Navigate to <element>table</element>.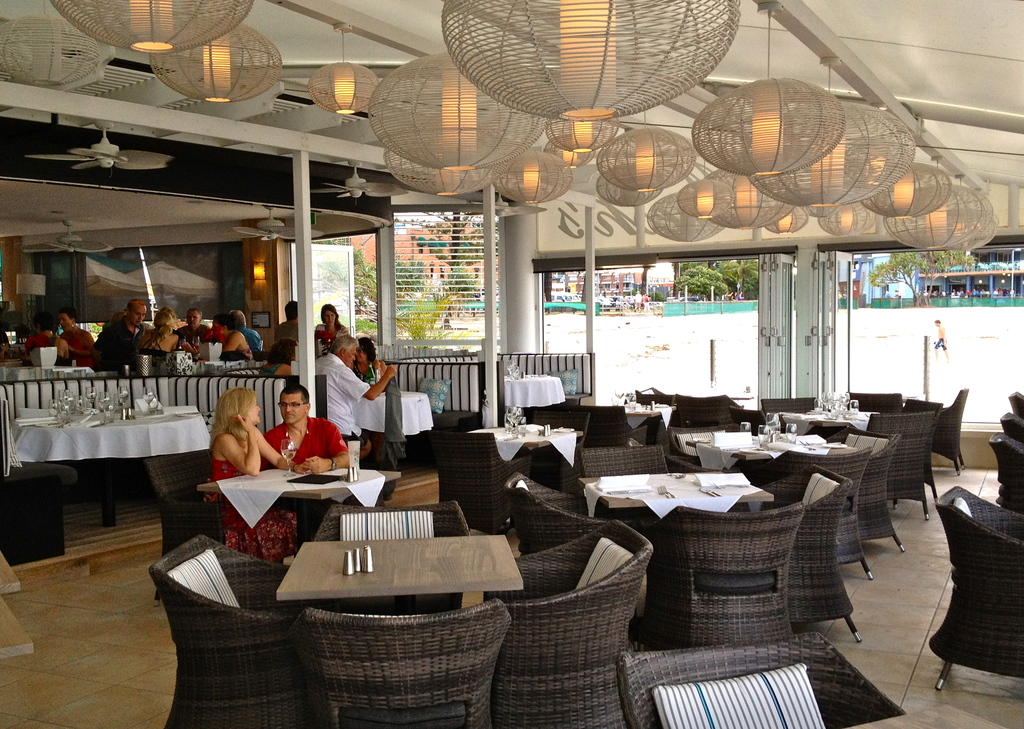
Navigation target: BBox(504, 371, 565, 410).
